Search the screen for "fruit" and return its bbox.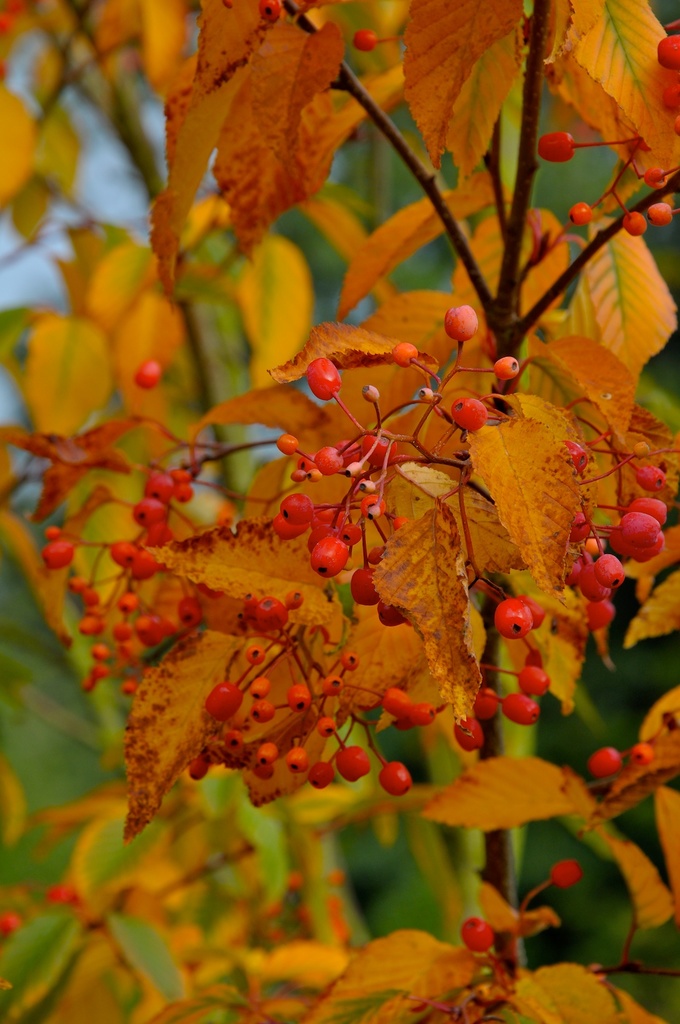
Found: <box>399,703,434,724</box>.
